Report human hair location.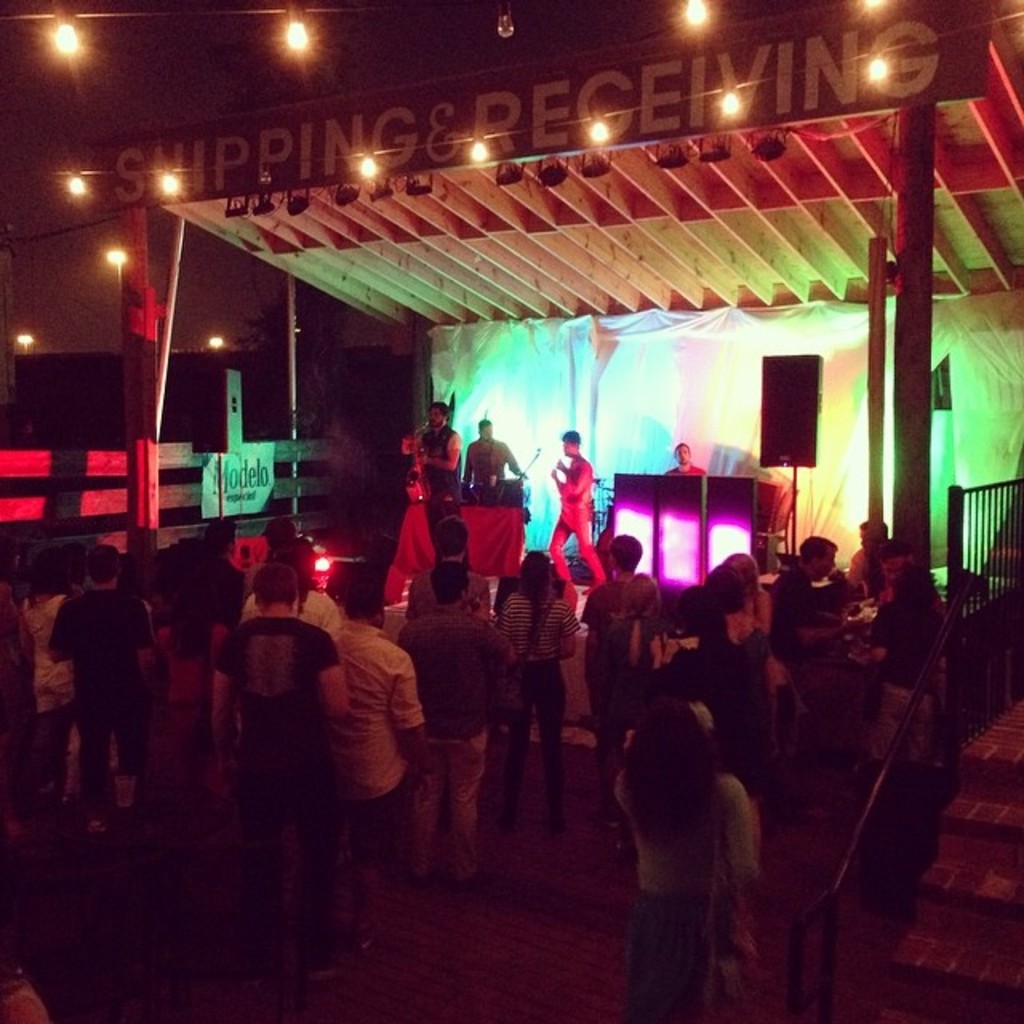
Report: rect(338, 574, 389, 619).
